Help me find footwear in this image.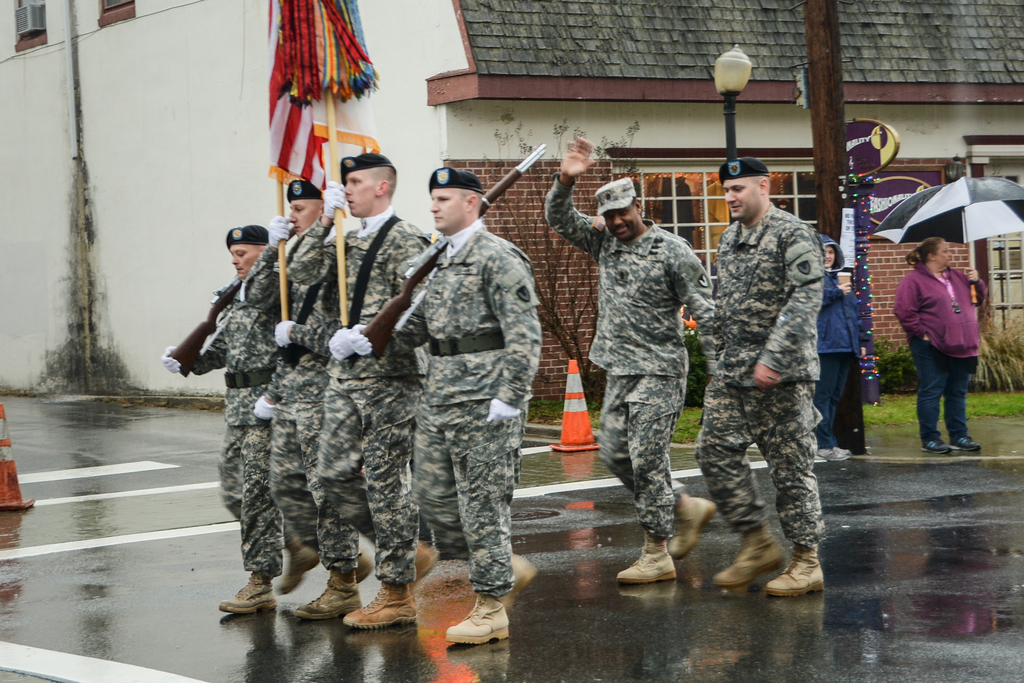
Found it: [x1=342, y1=582, x2=419, y2=627].
